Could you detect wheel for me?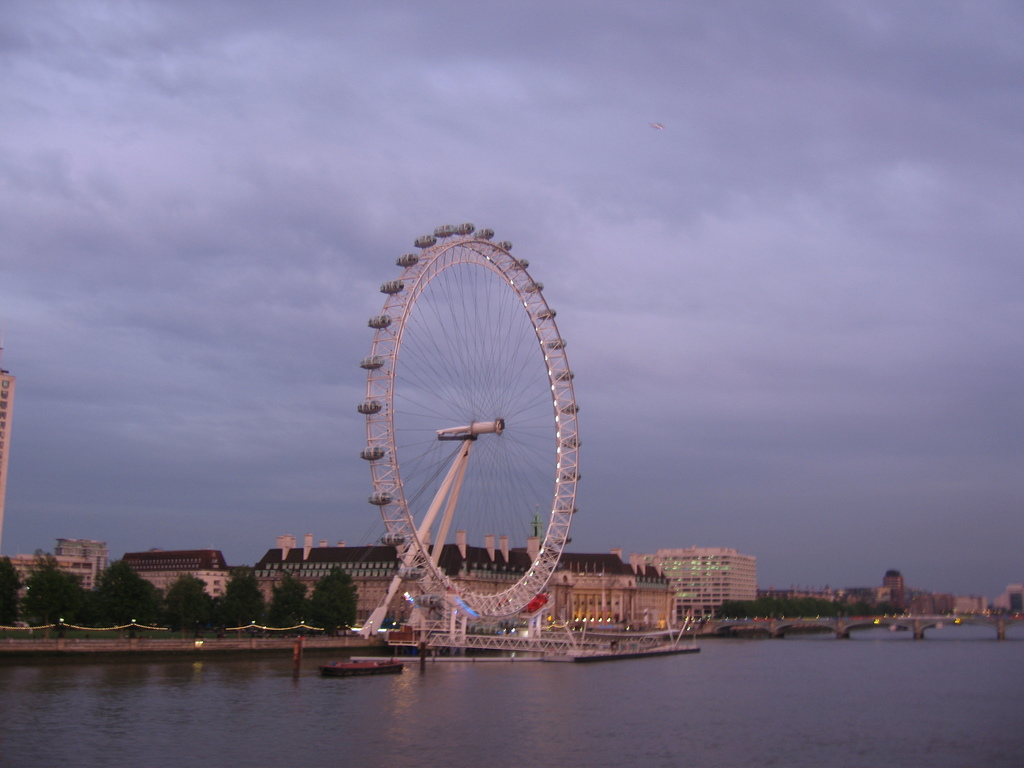
Detection result: 349, 222, 584, 626.
